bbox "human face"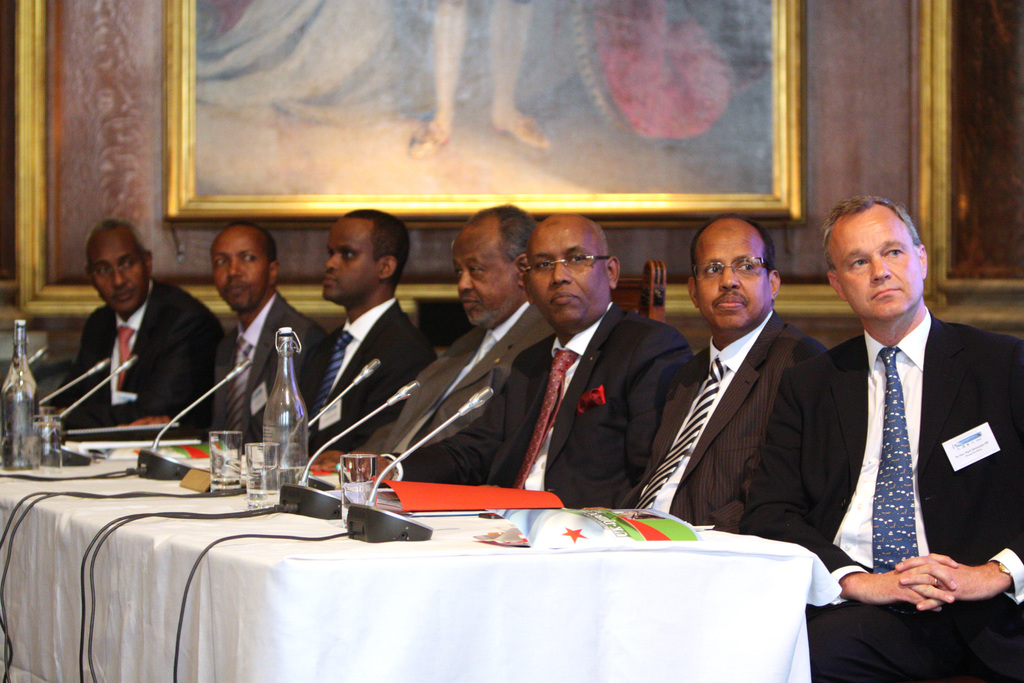
crop(454, 218, 515, 330)
